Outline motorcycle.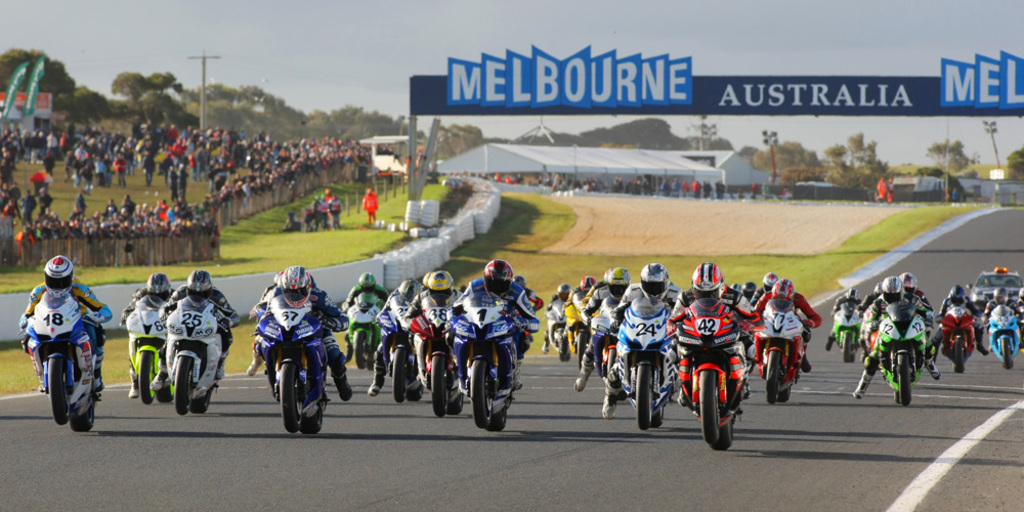
Outline: x1=410, y1=288, x2=467, y2=420.
